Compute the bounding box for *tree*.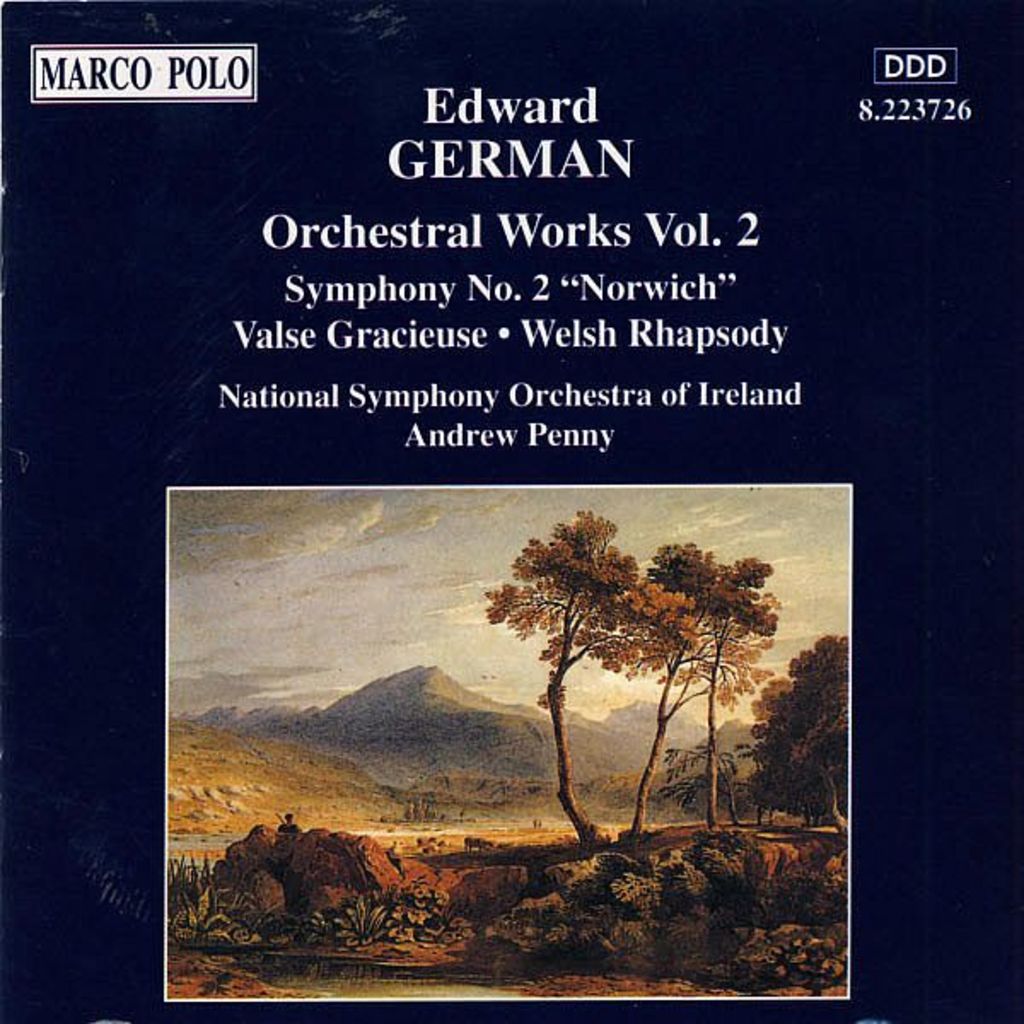
[748, 623, 850, 835].
